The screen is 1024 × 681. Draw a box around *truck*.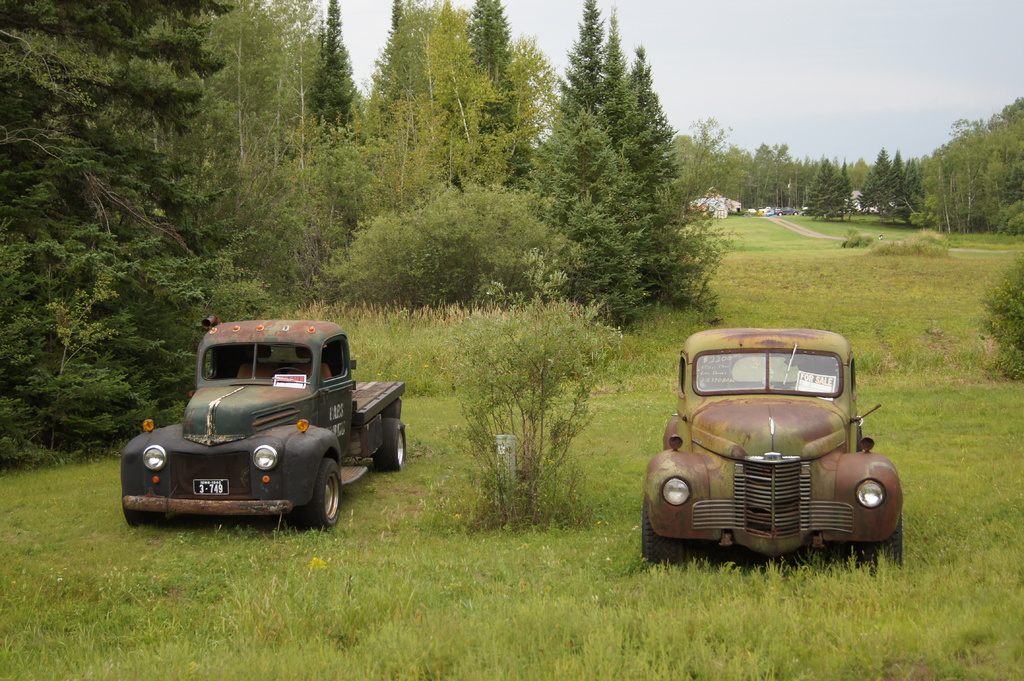
(left=116, top=316, right=412, bottom=549).
